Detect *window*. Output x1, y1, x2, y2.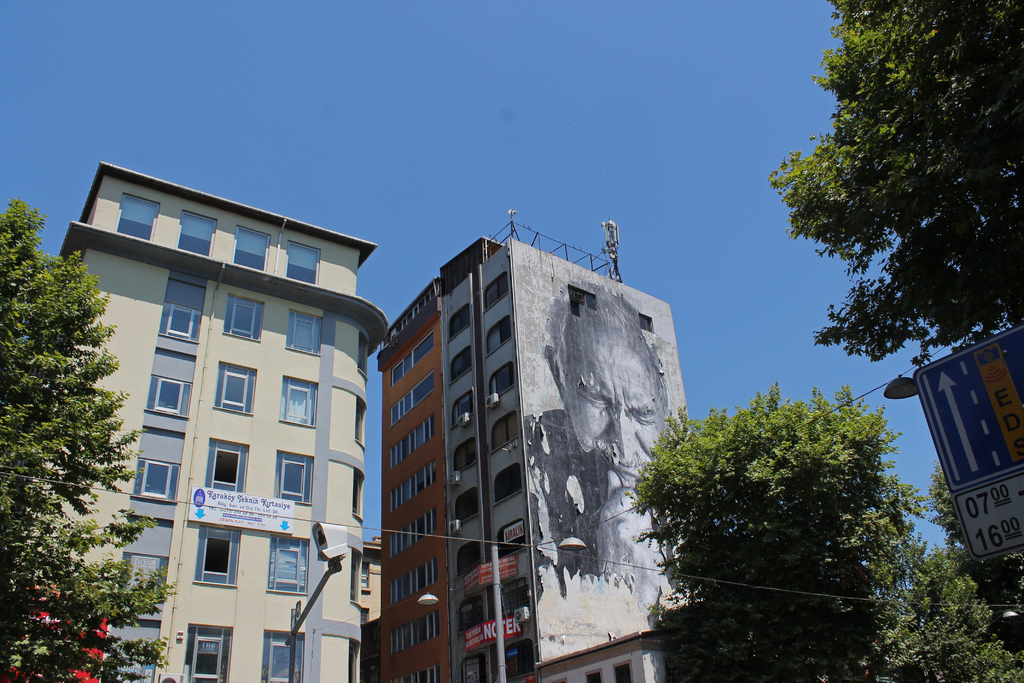
229, 220, 274, 279.
